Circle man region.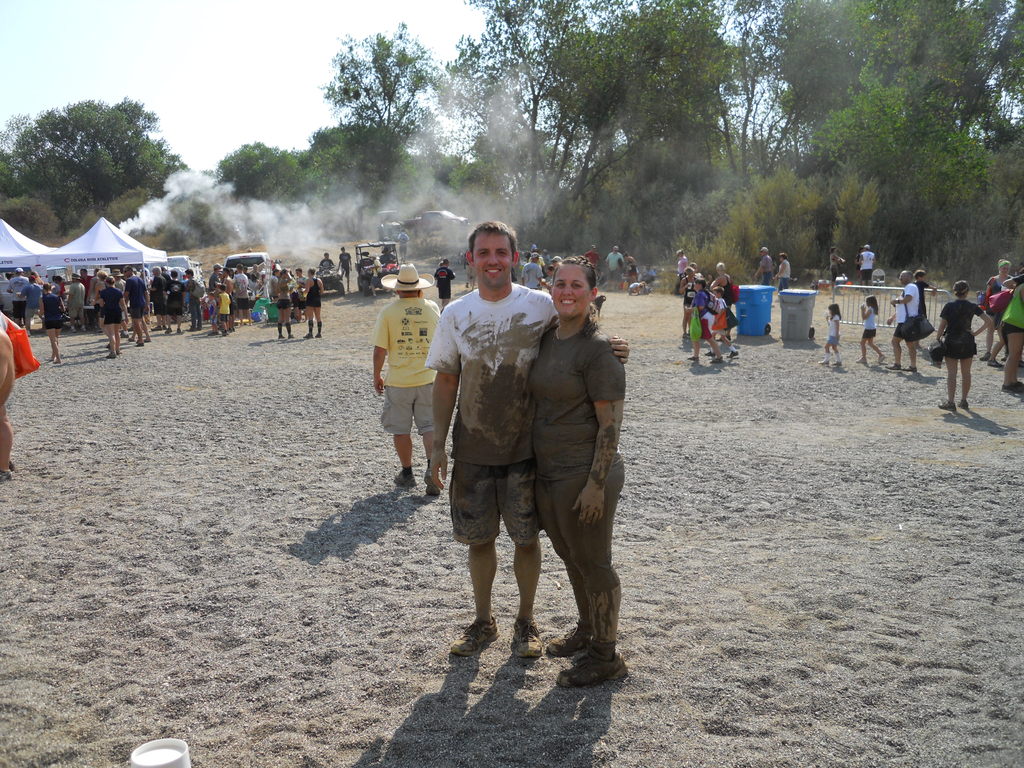
Region: region(413, 221, 640, 656).
